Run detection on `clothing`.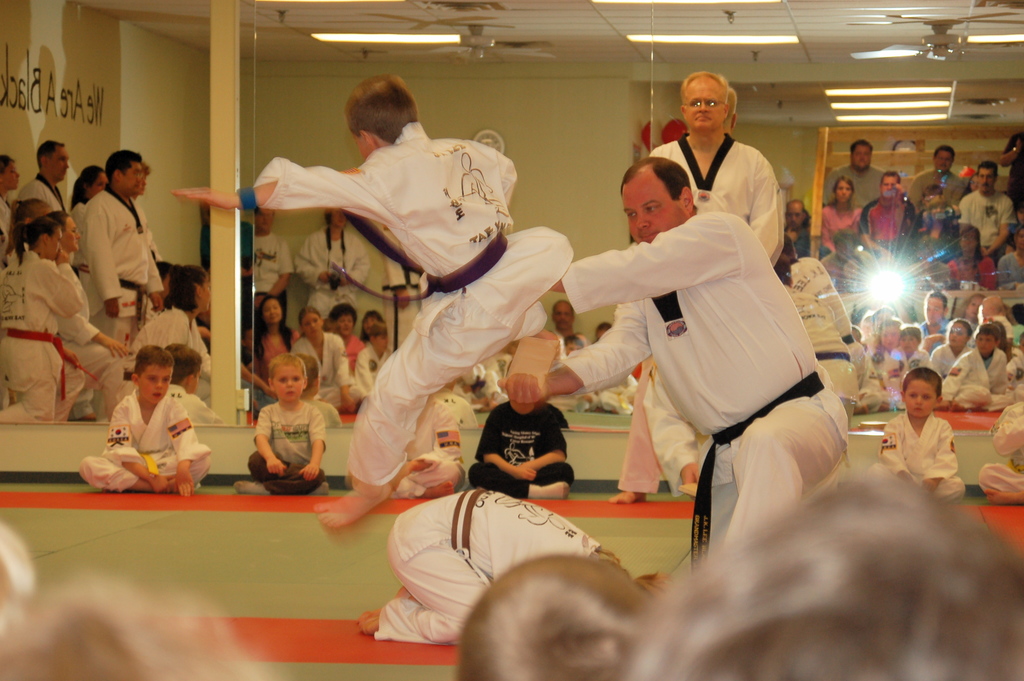
Result: select_region(556, 205, 854, 559).
